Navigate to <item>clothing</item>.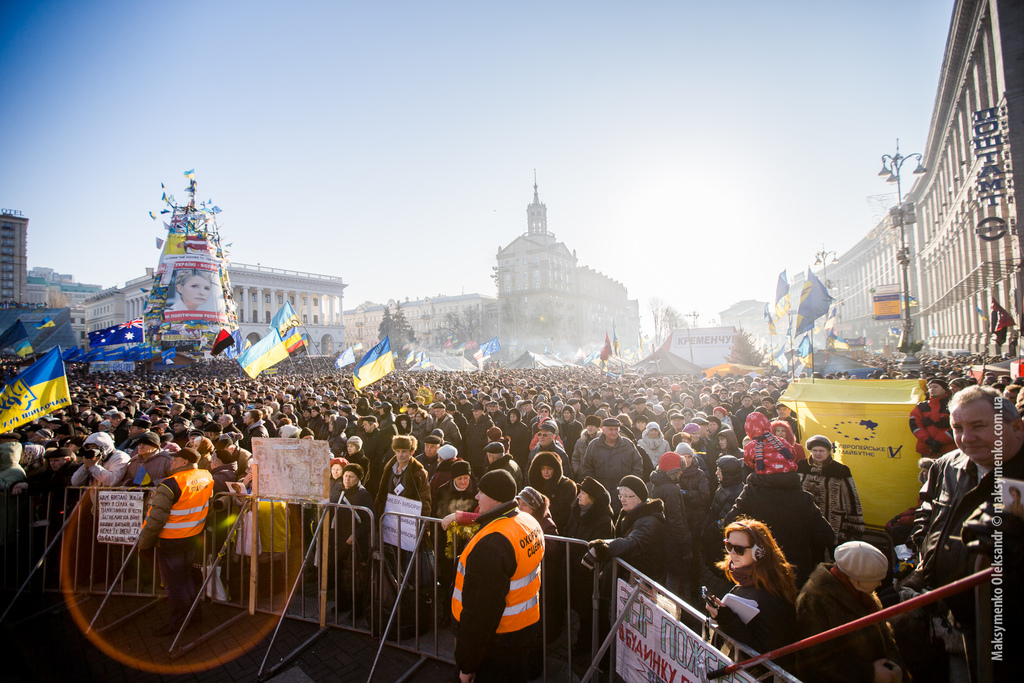
Navigation target: pyautogui.locateOnScreen(0, 443, 27, 488).
